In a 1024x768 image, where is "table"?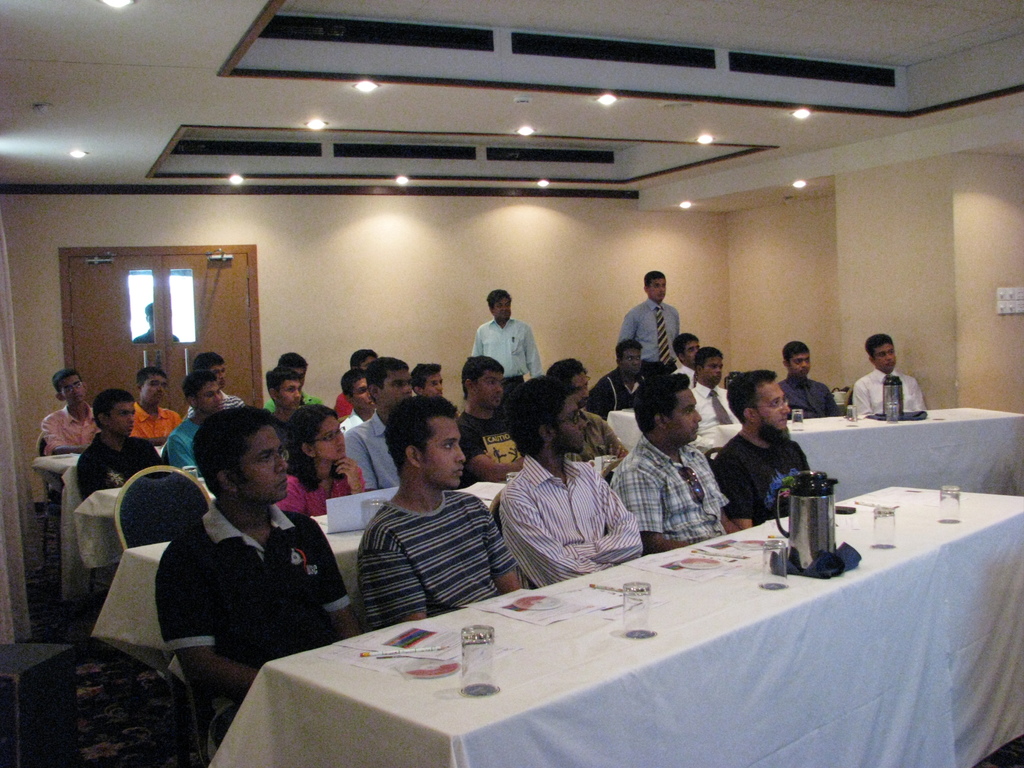
223 505 993 767.
